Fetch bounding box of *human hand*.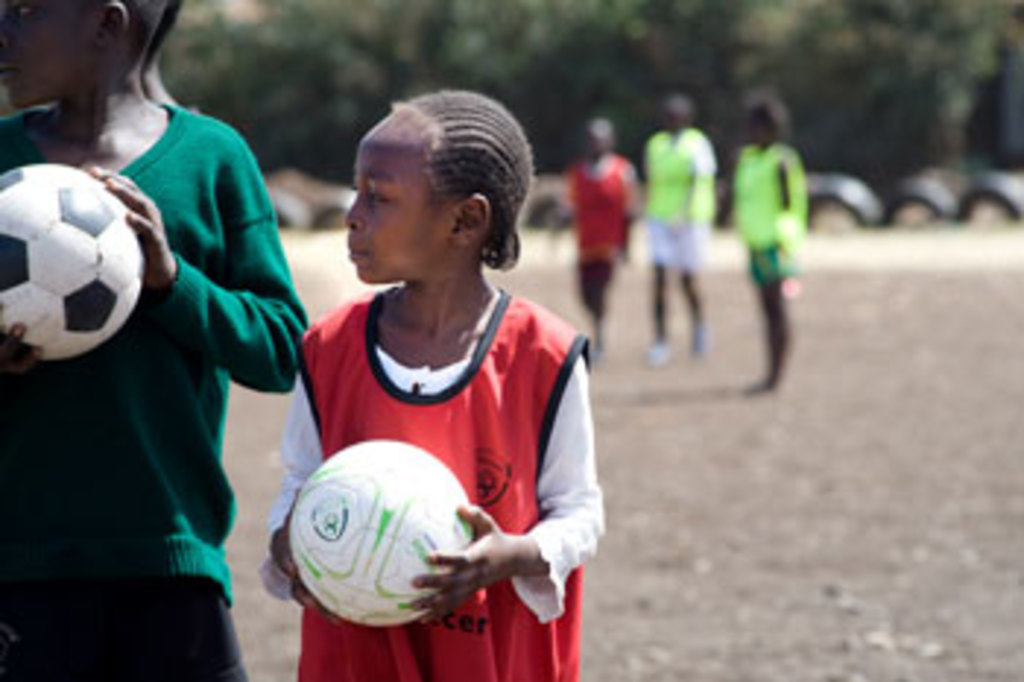
Bbox: bbox(0, 293, 47, 381).
